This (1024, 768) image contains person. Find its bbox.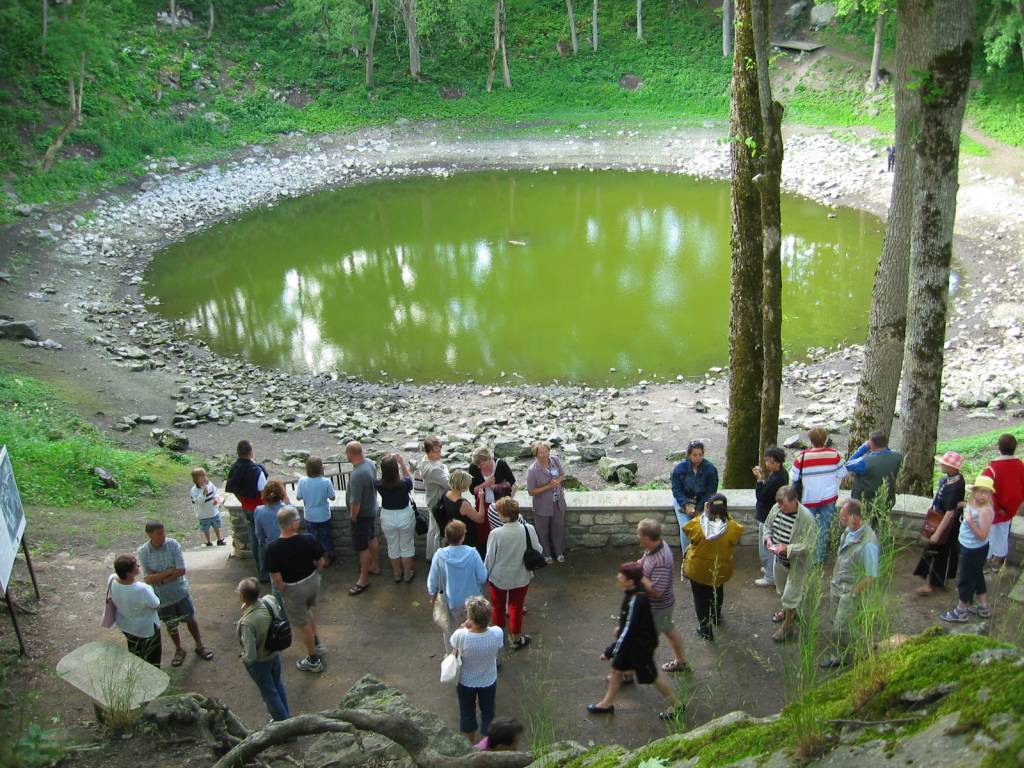
box(444, 595, 509, 741).
